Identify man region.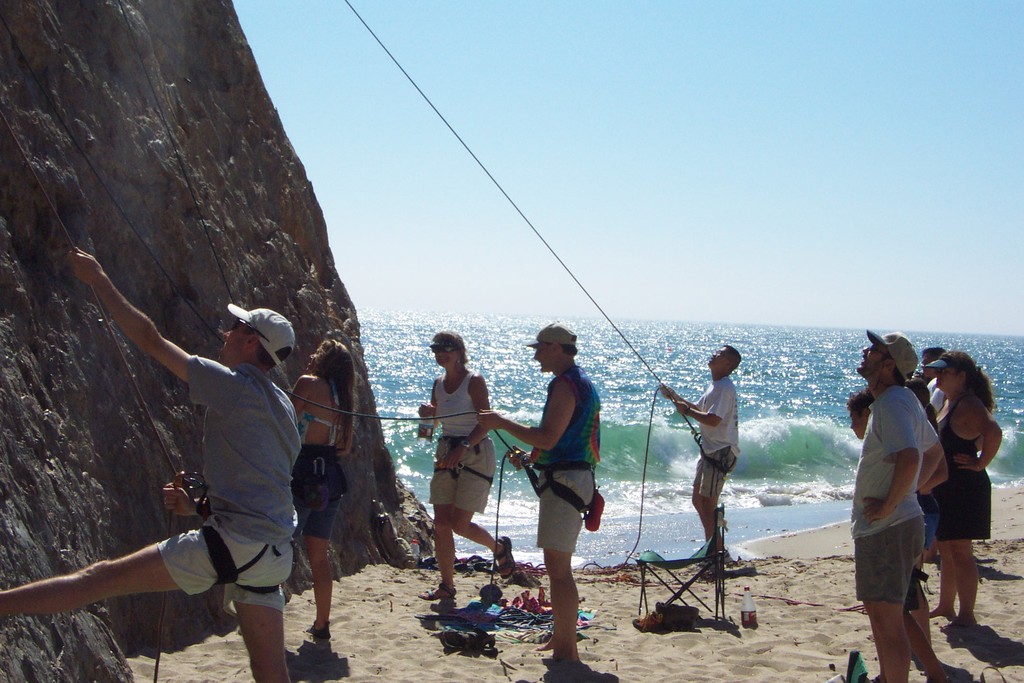
Region: BBox(70, 254, 337, 679).
